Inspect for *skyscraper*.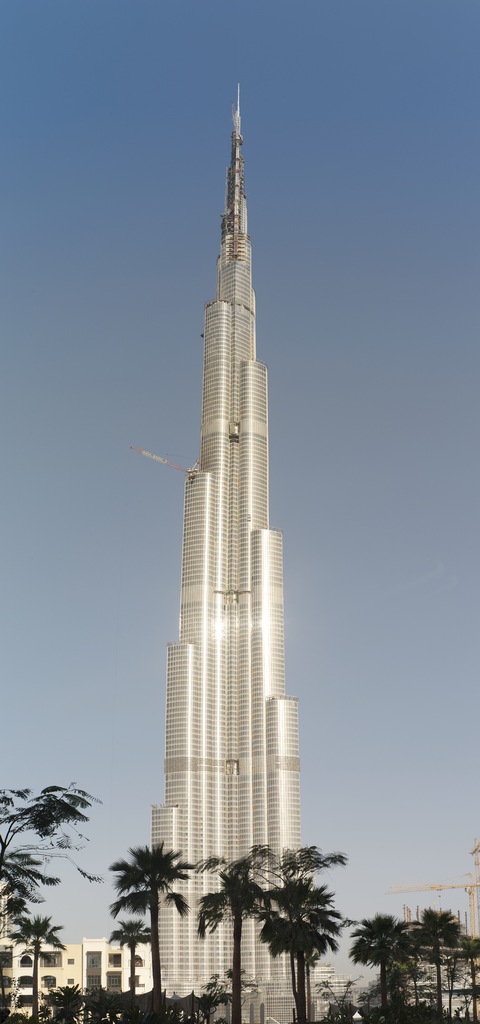
Inspection: locate(153, 80, 327, 1023).
